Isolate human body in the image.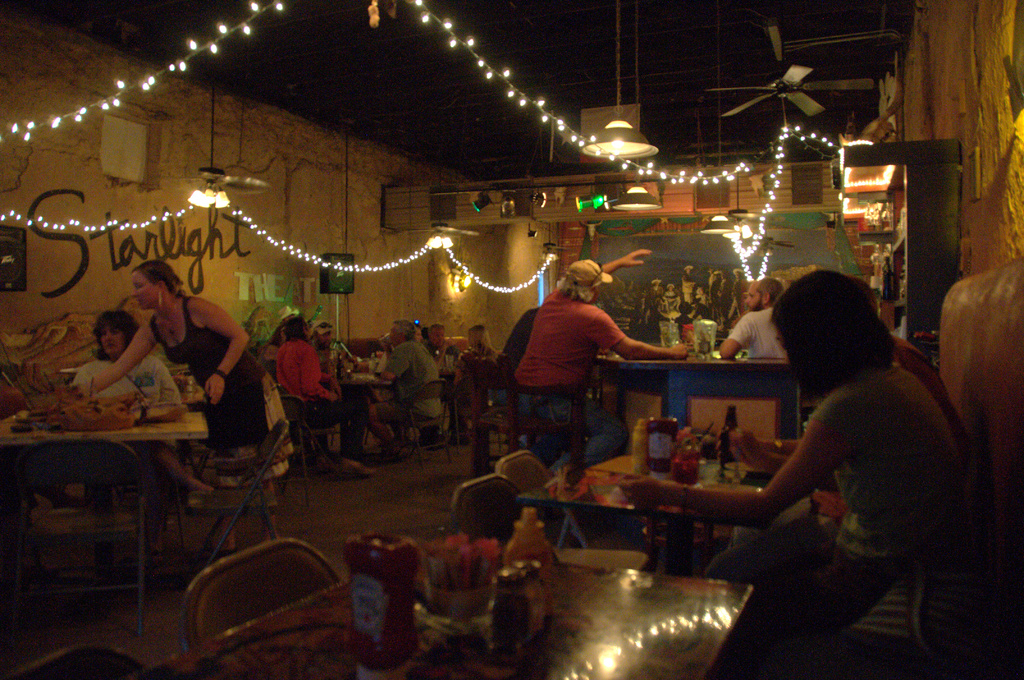
Isolated region: [650, 278, 666, 318].
